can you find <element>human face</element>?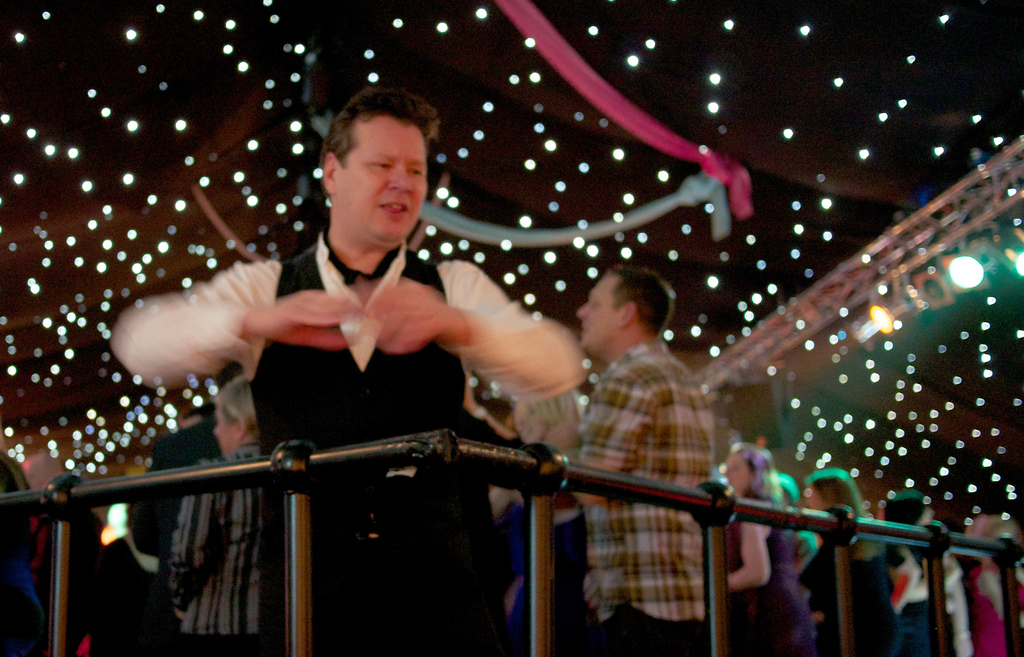
Yes, bounding box: 334/112/433/246.
